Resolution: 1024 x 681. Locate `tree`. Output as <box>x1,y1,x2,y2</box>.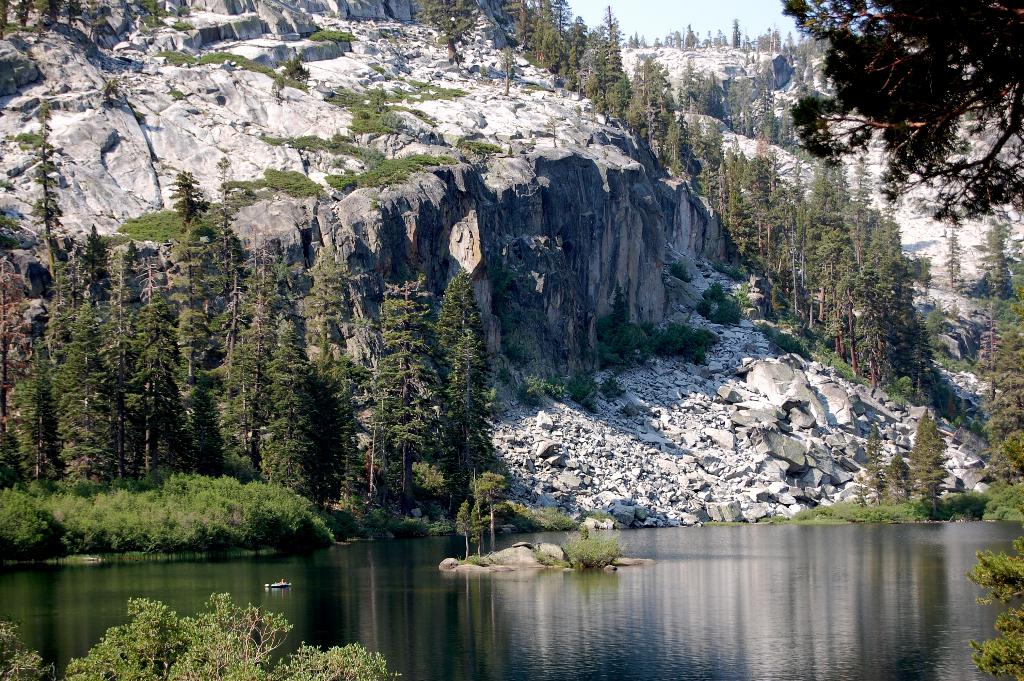
<box>6,0,39,30</box>.
